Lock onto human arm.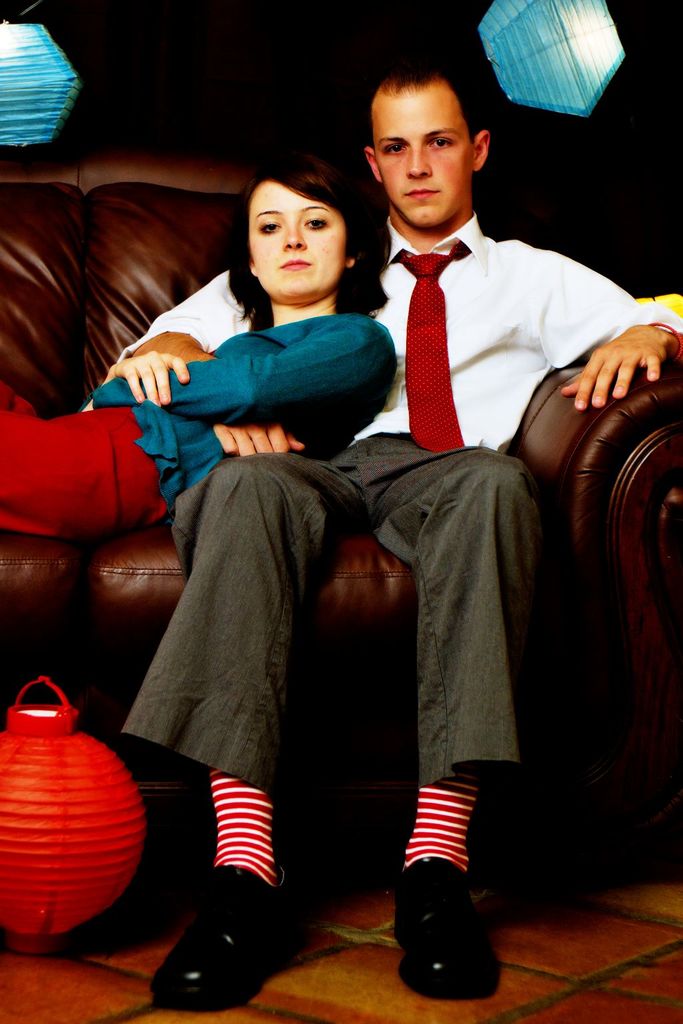
Locked: bbox(538, 242, 682, 425).
